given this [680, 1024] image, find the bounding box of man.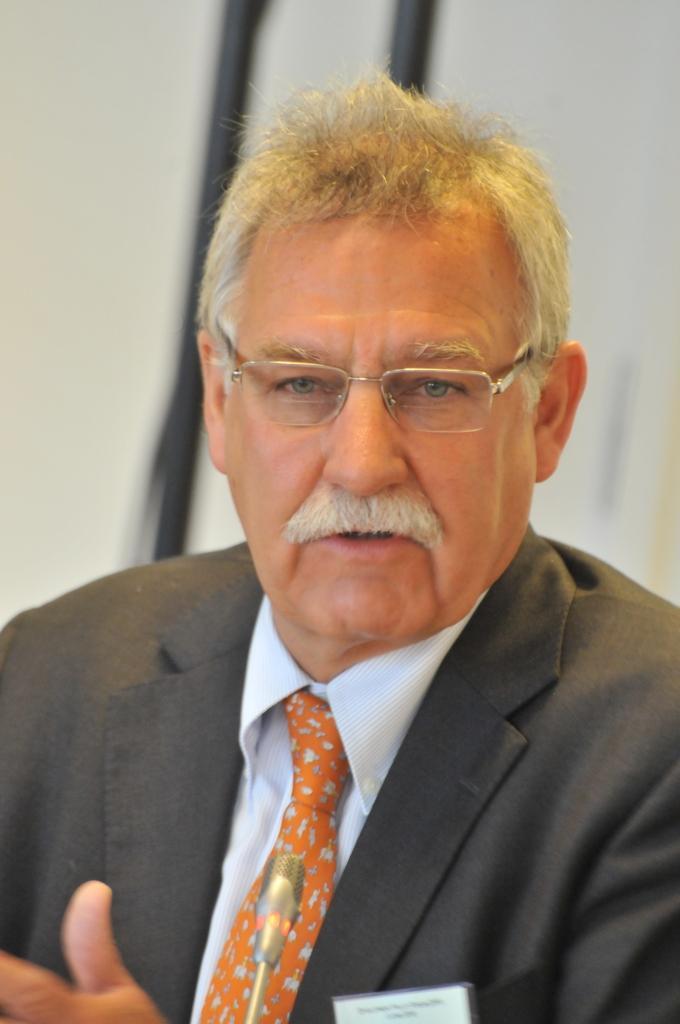
[left=0, top=110, right=679, bottom=1023].
